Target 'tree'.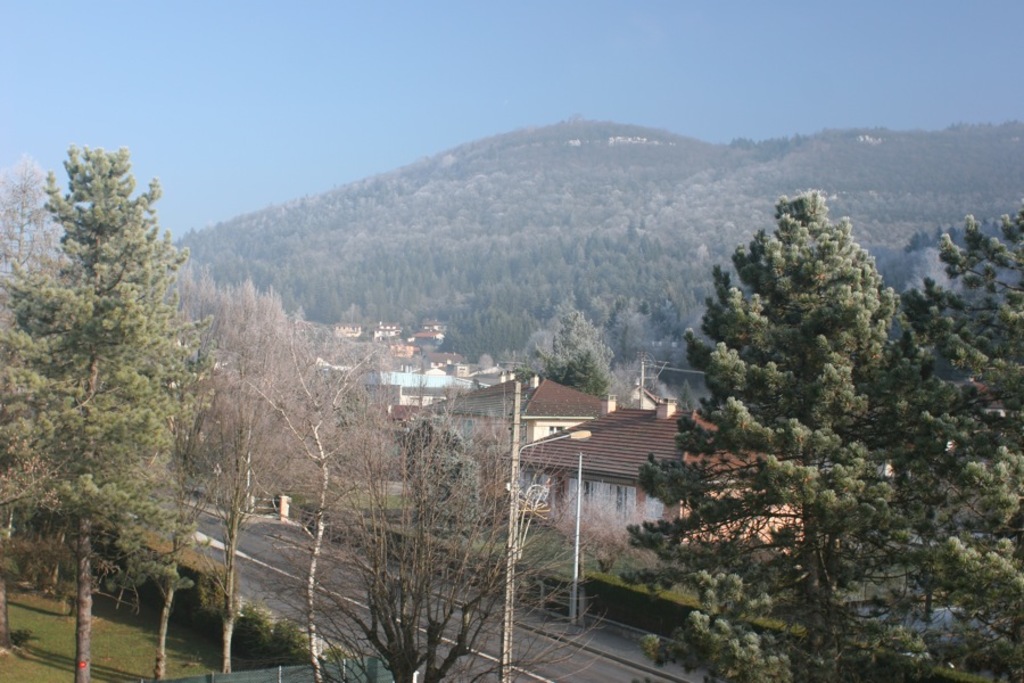
Target region: [x1=23, y1=130, x2=220, y2=635].
